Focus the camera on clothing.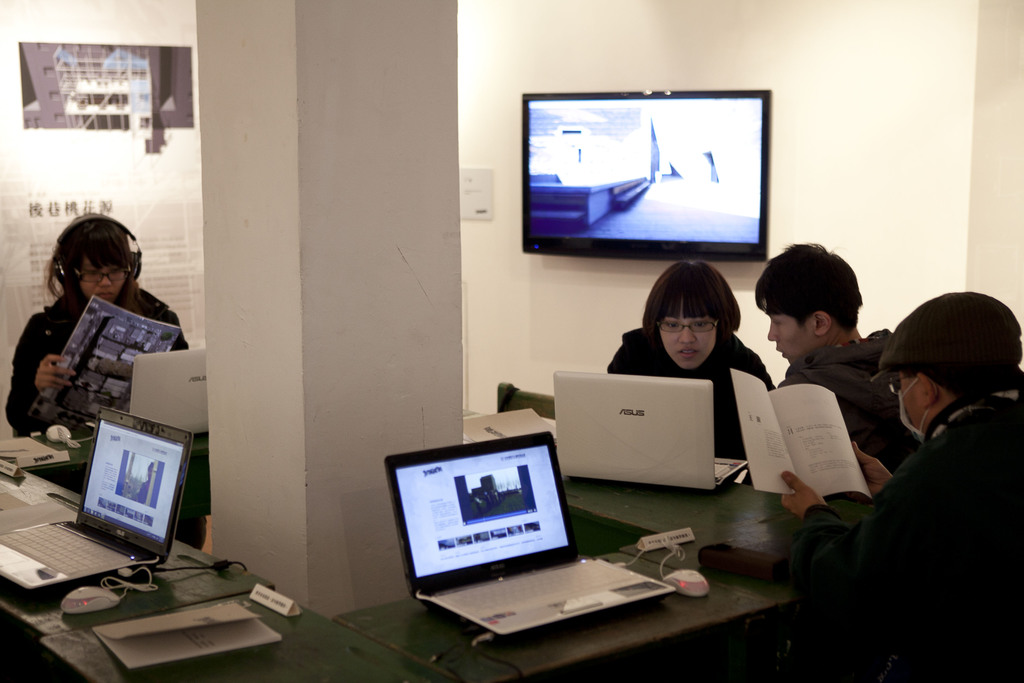
Focus region: (776,324,913,477).
